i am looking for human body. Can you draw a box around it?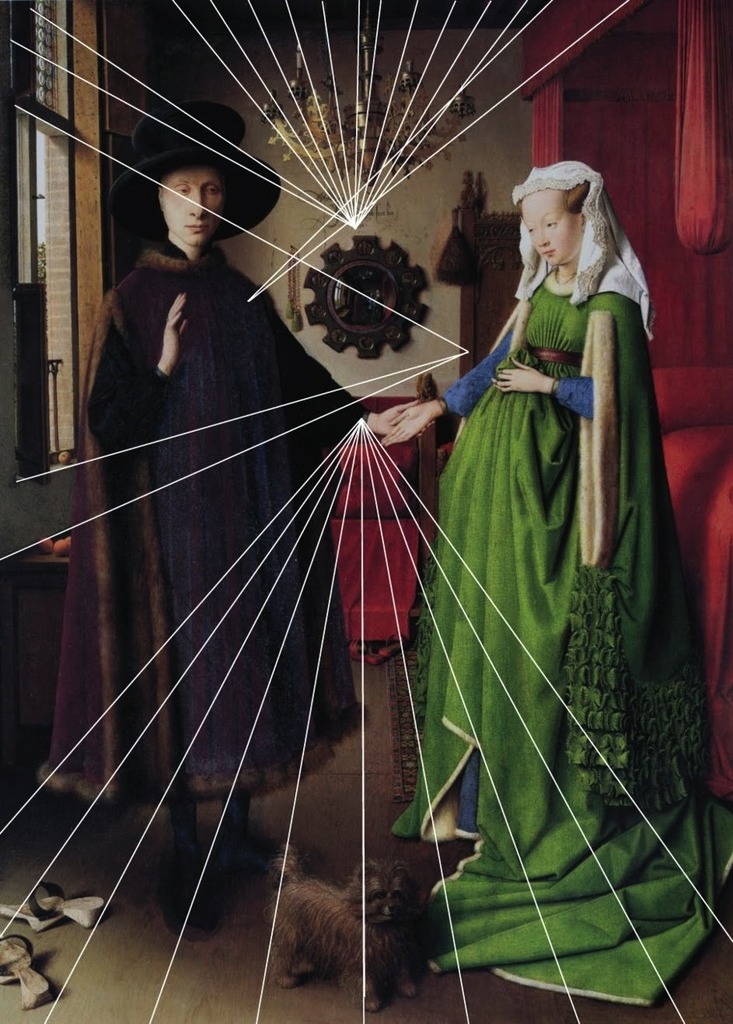
Sure, the bounding box is 81, 228, 375, 828.
